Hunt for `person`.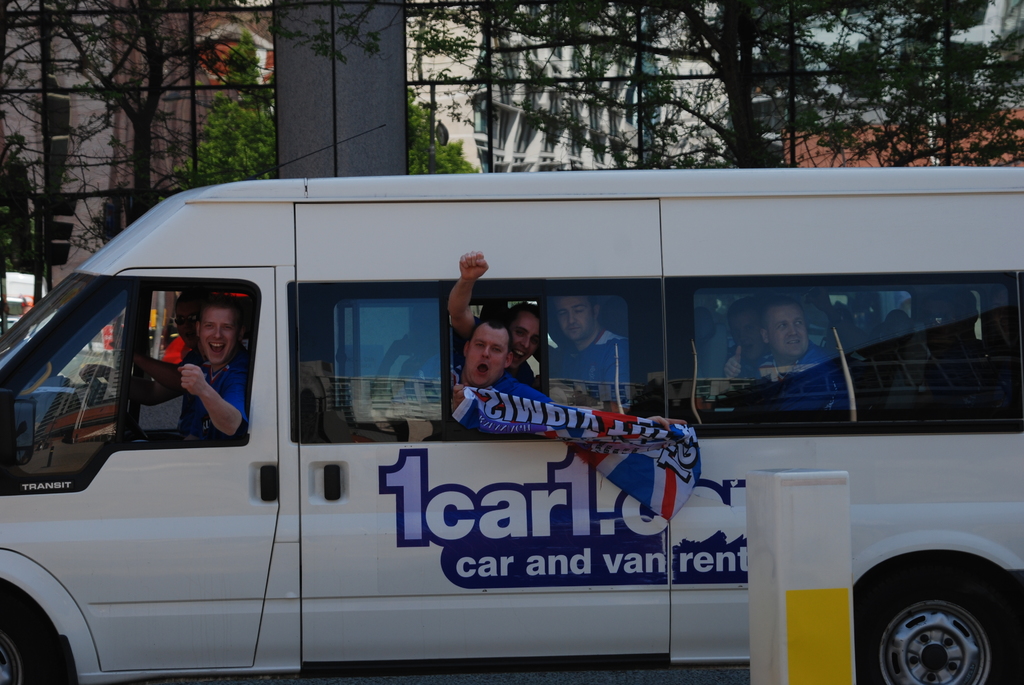
Hunted down at left=445, top=252, right=543, bottom=387.
